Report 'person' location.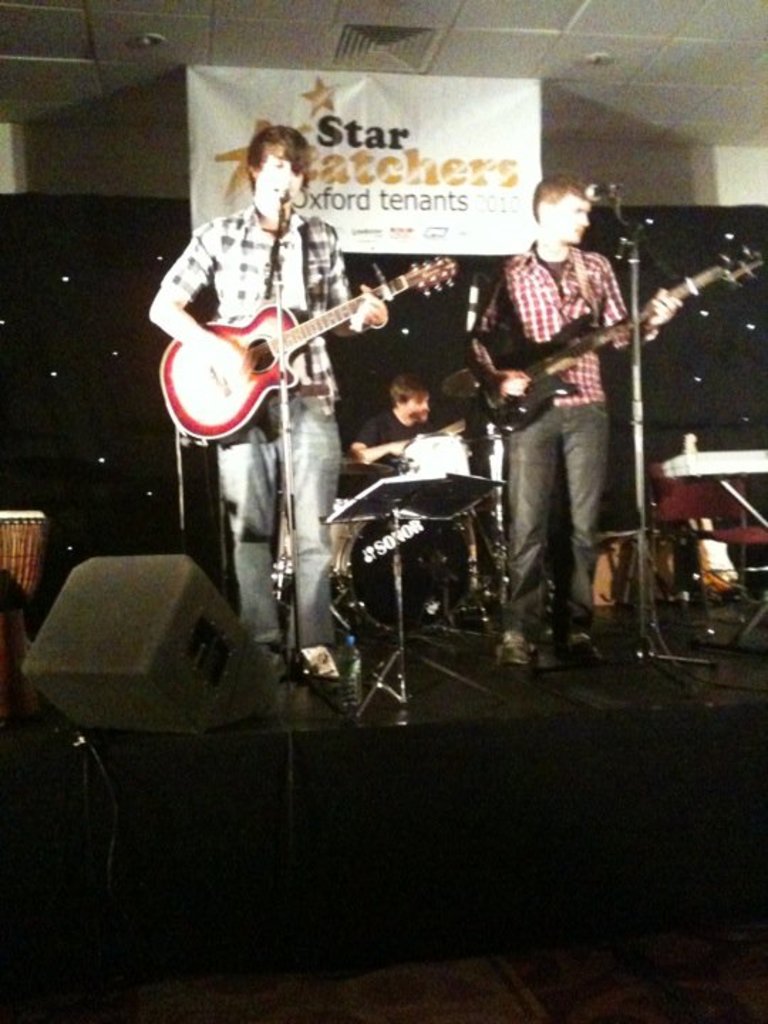
Report: [left=466, top=172, right=680, bottom=671].
